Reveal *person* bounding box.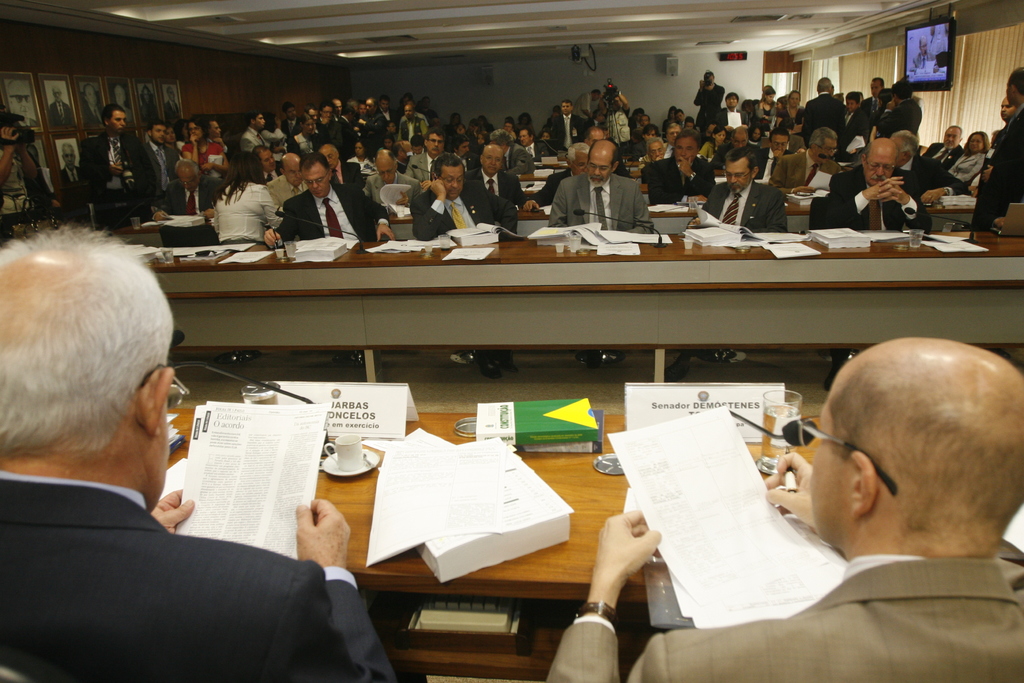
Revealed: bbox=(25, 129, 56, 231).
